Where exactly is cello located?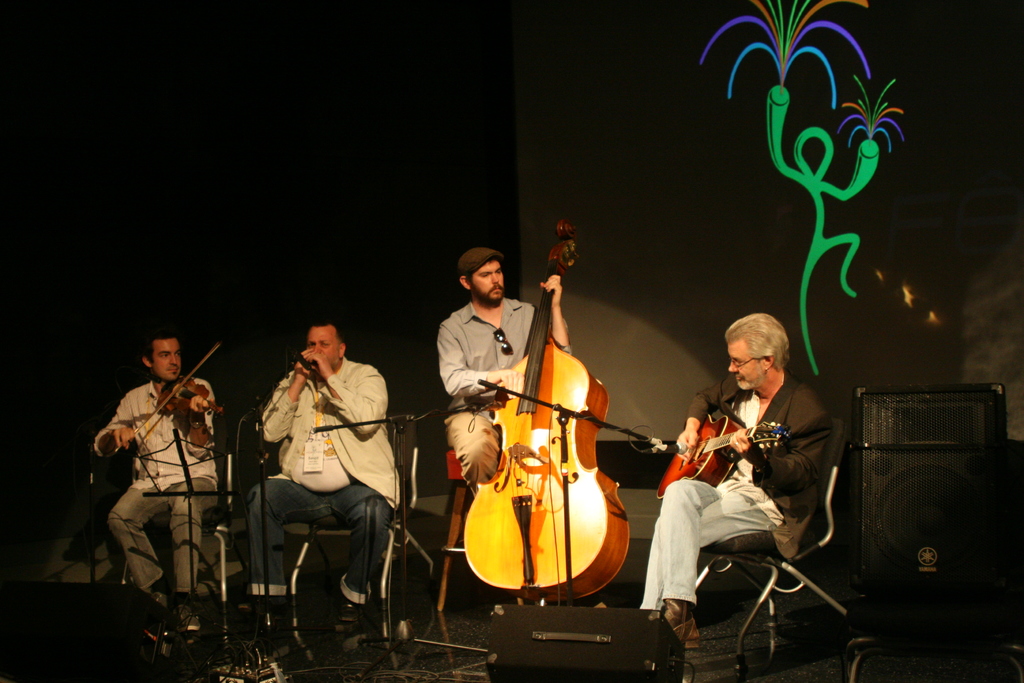
Its bounding box is box(106, 341, 225, 454).
